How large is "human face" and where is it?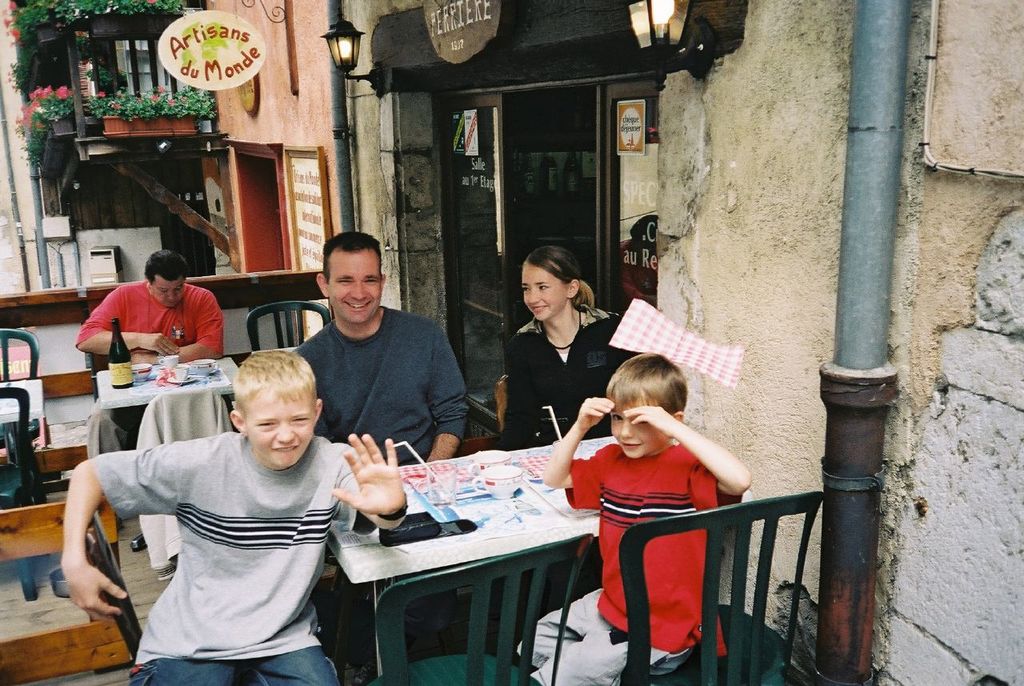
Bounding box: <box>612,399,662,452</box>.
